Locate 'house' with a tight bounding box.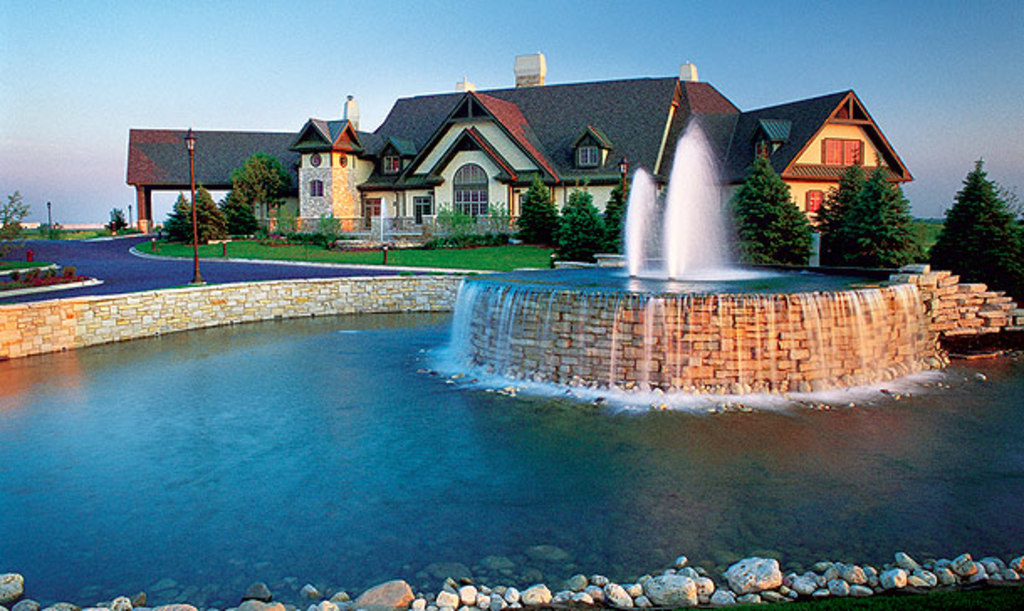
crop(730, 82, 918, 260).
